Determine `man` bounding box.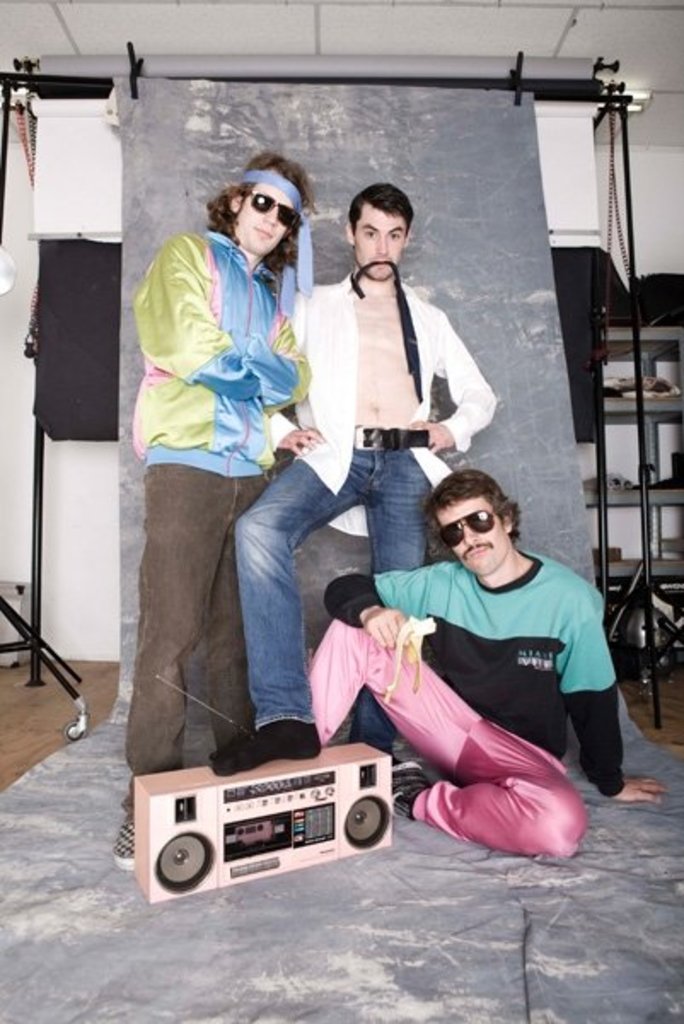
Determined: region(121, 148, 326, 867).
